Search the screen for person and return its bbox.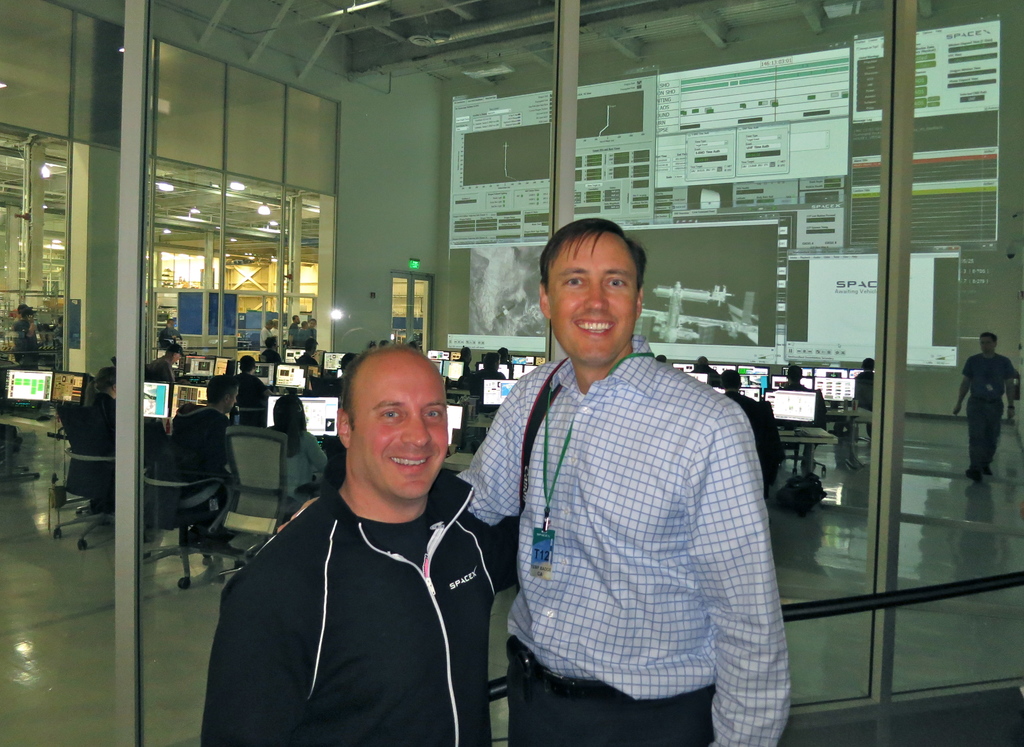
Found: (left=49, top=316, right=67, bottom=375).
